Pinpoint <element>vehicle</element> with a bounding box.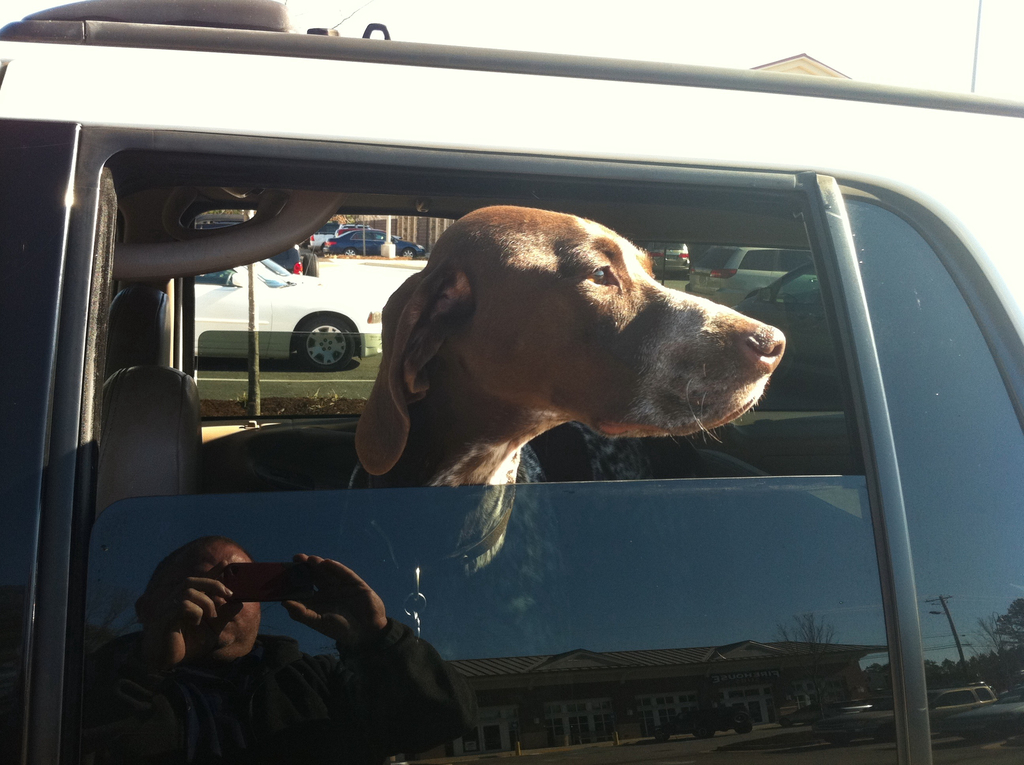
(x1=192, y1=252, x2=388, y2=374).
